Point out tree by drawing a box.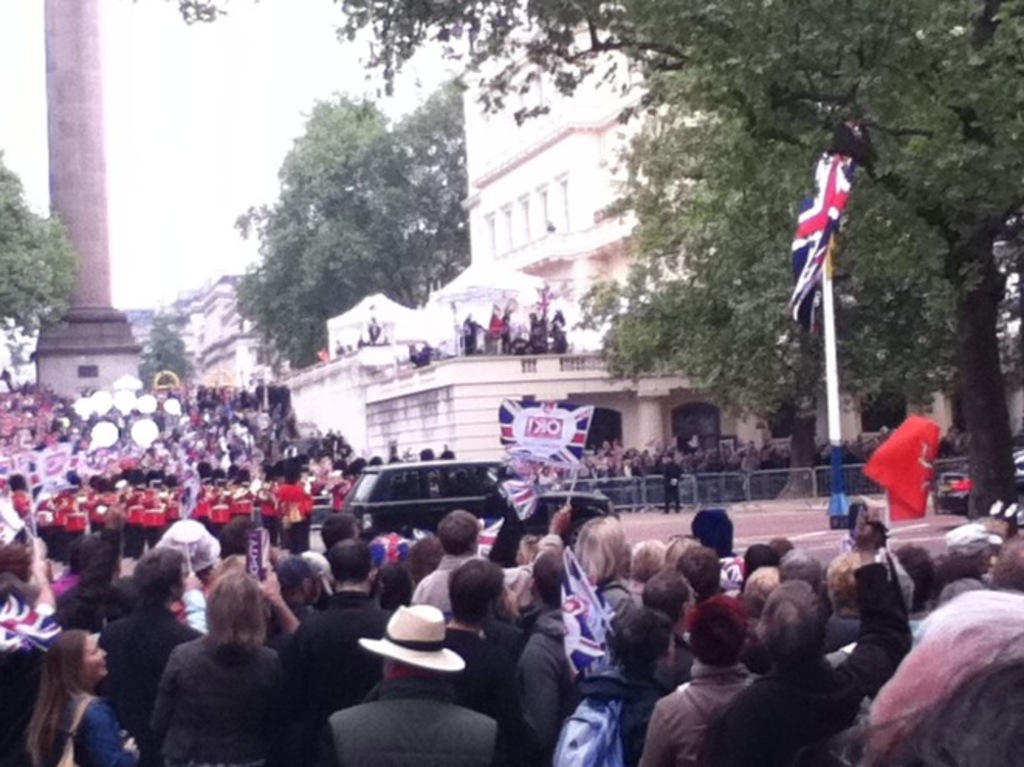
region(0, 163, 82, 356).
